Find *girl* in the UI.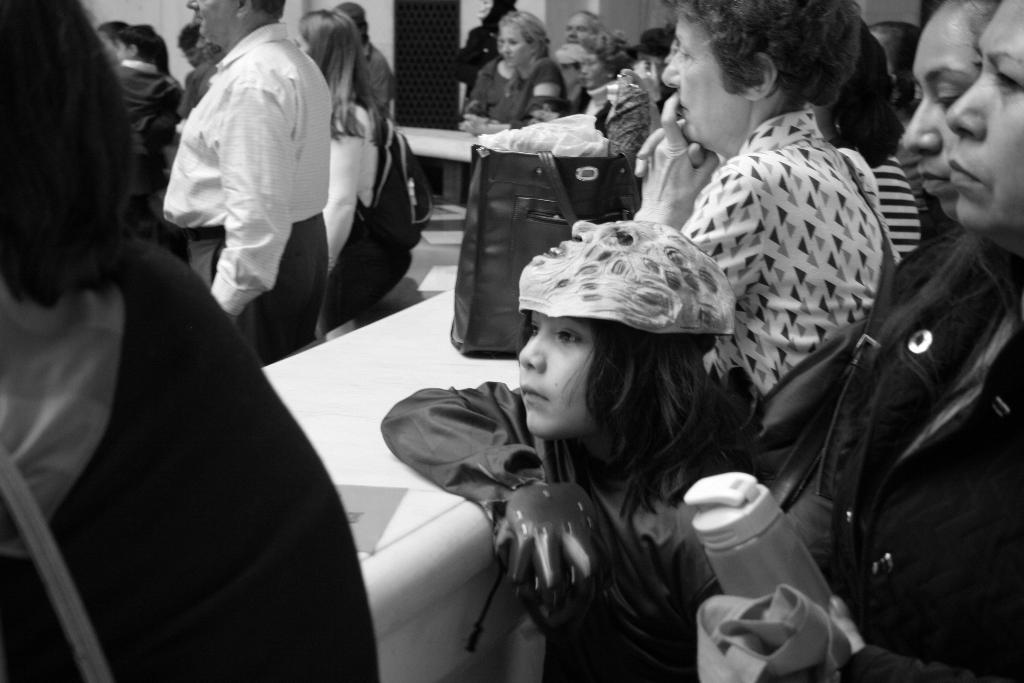
UI element at Rect(384, 218, 734, 682).
